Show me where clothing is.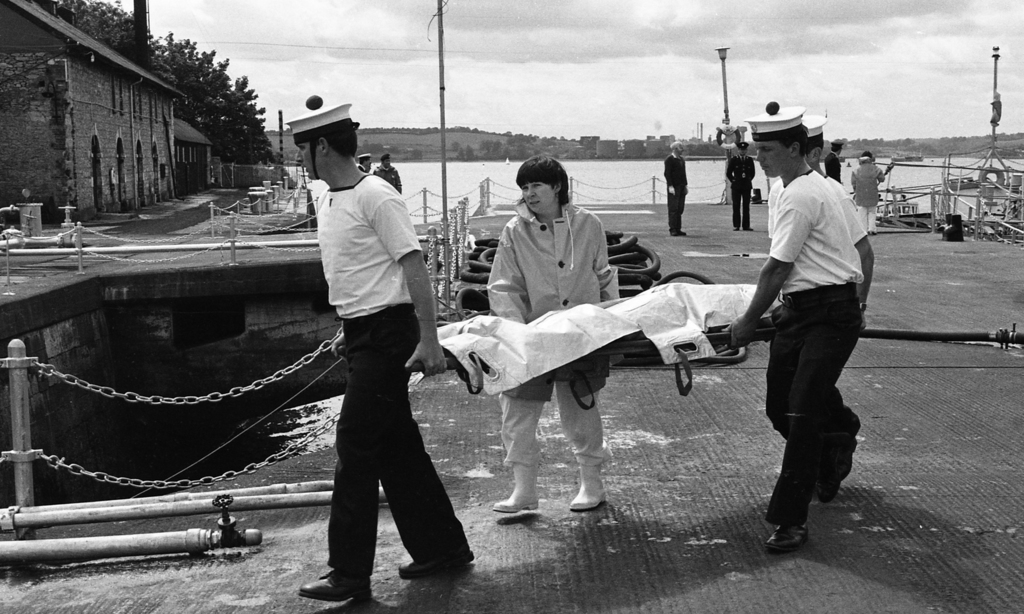
clothing is at <region>301, 141, 469, 578</region>.
